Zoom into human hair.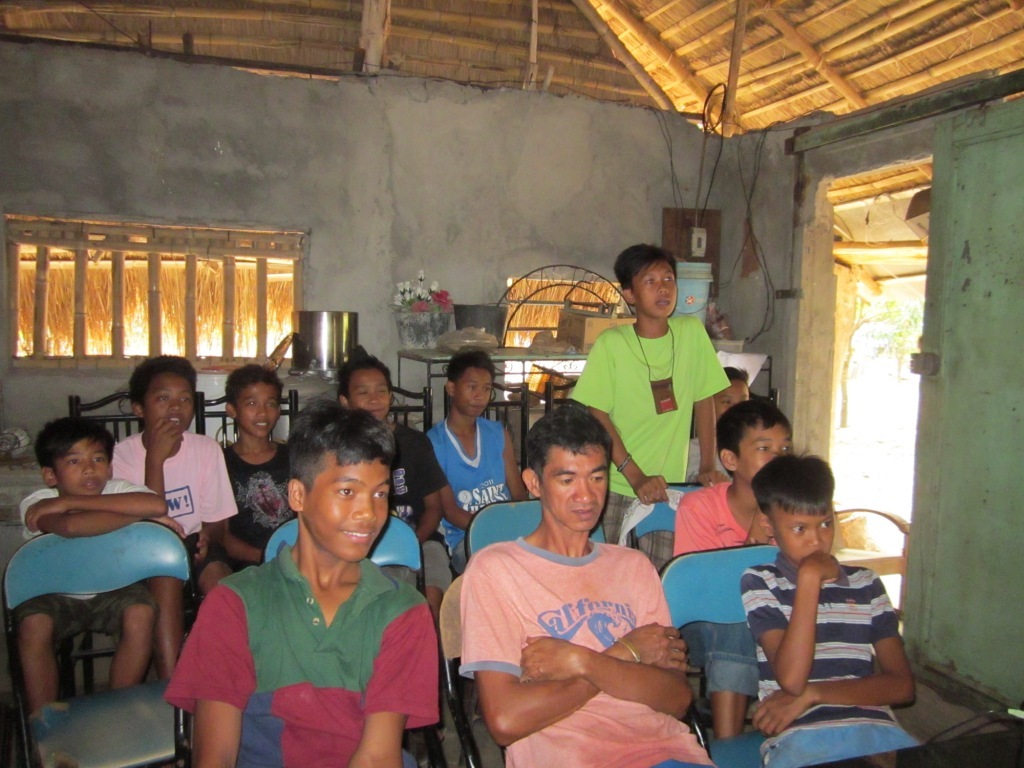
Zoom target: 132, 351, 198, 407.
